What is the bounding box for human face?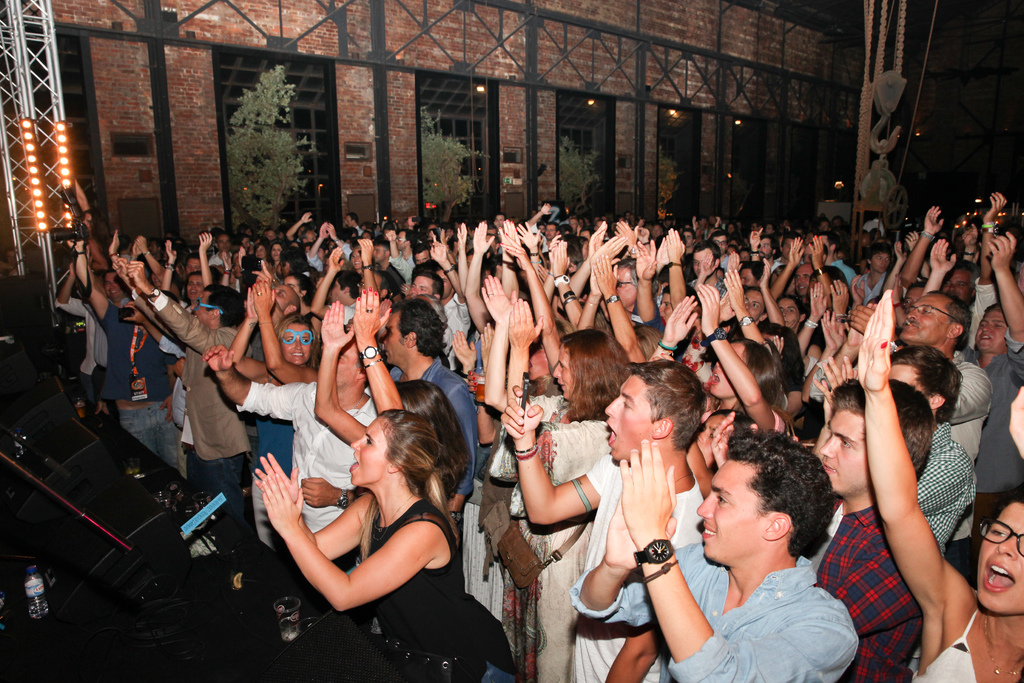
detection(550, 342, 575, 400).
